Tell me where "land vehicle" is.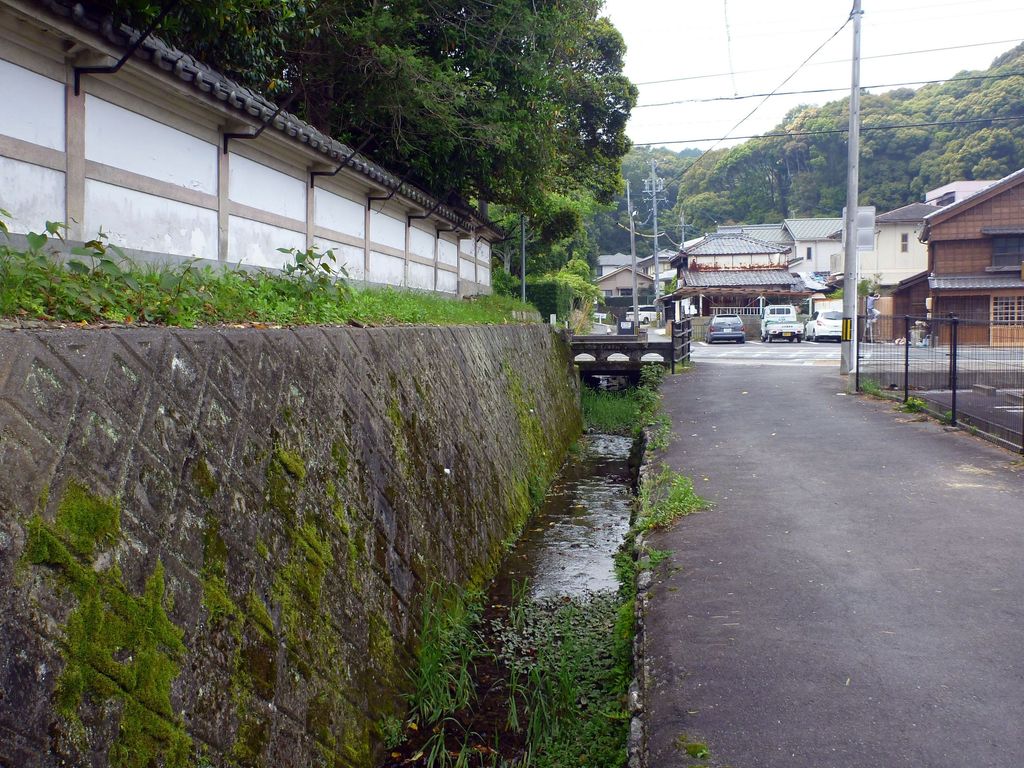
"land vehicle" is at (x1=701, y1=315, x2=748, y2=343).
